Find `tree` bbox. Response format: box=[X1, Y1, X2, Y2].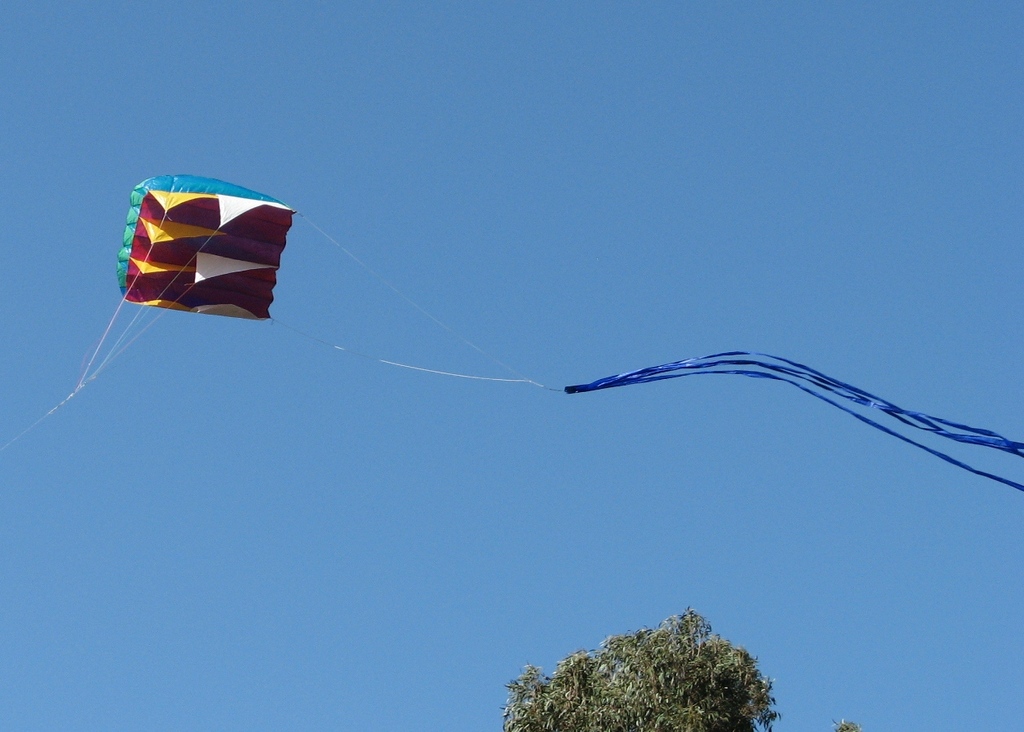
box=[502, 606, 780, 731].
